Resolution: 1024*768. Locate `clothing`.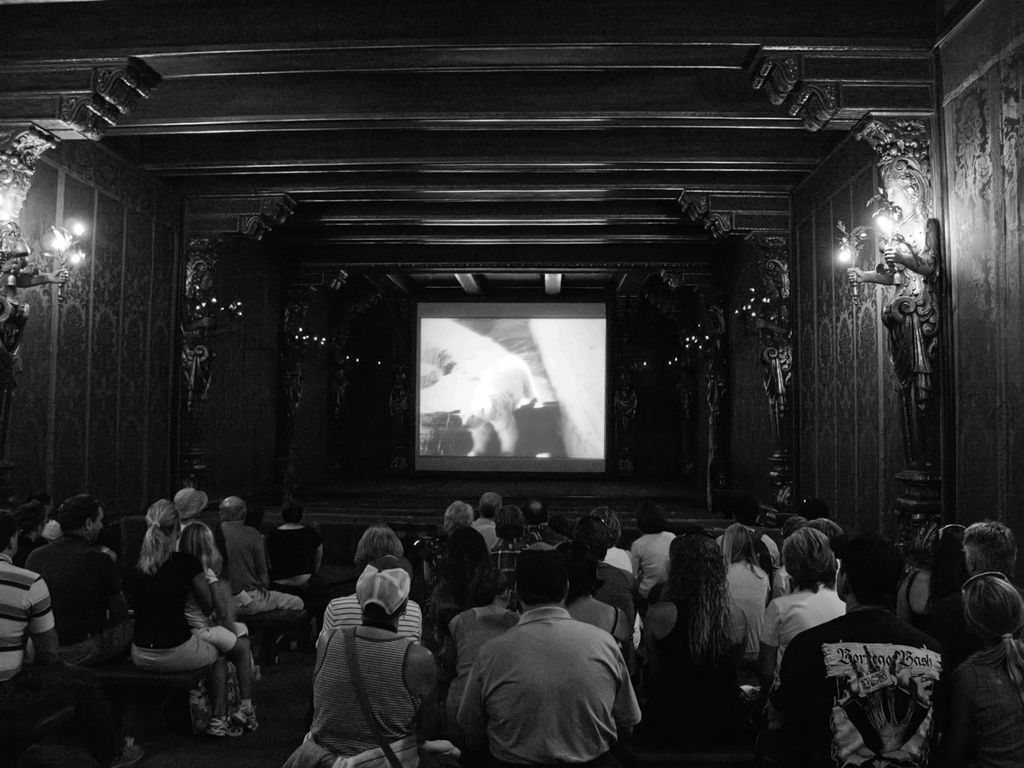
(626,596,749,757).
